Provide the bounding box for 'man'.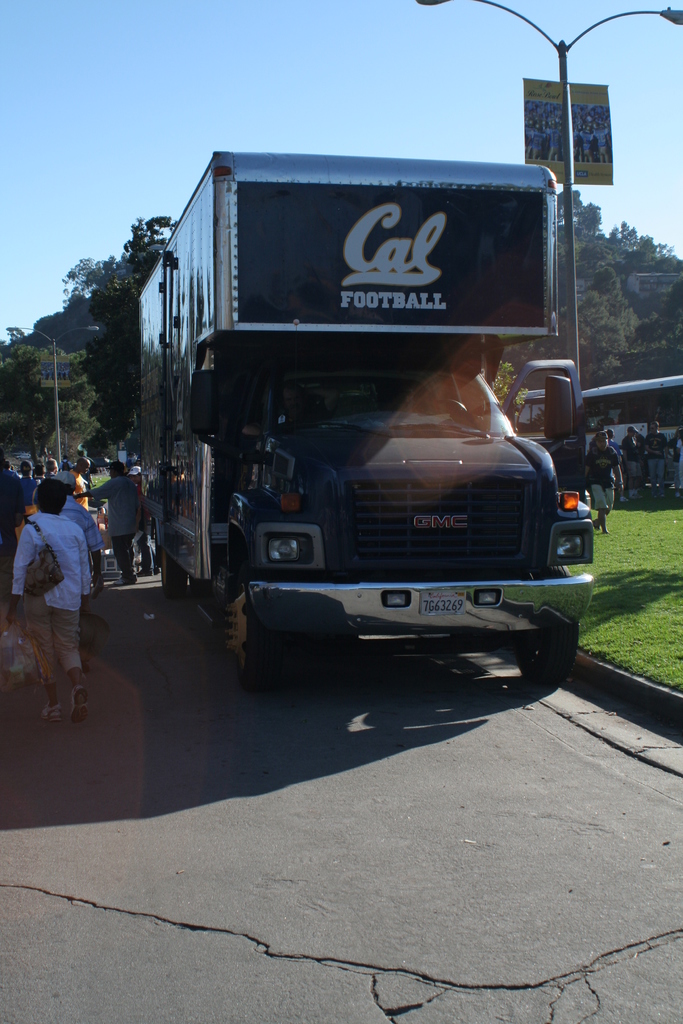
bbox=(584, 430, 622, 532).
